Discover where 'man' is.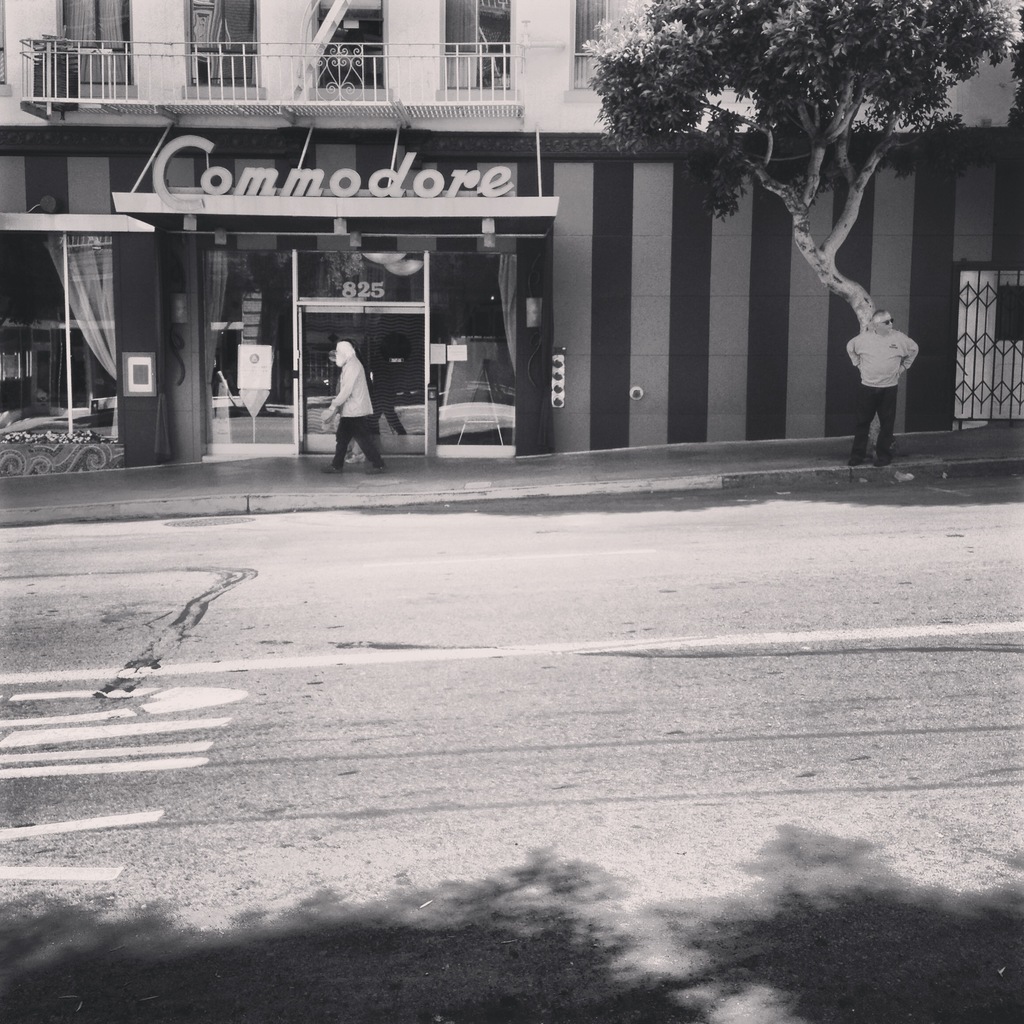
Discovered at crop(307, 317, 394, 469).
